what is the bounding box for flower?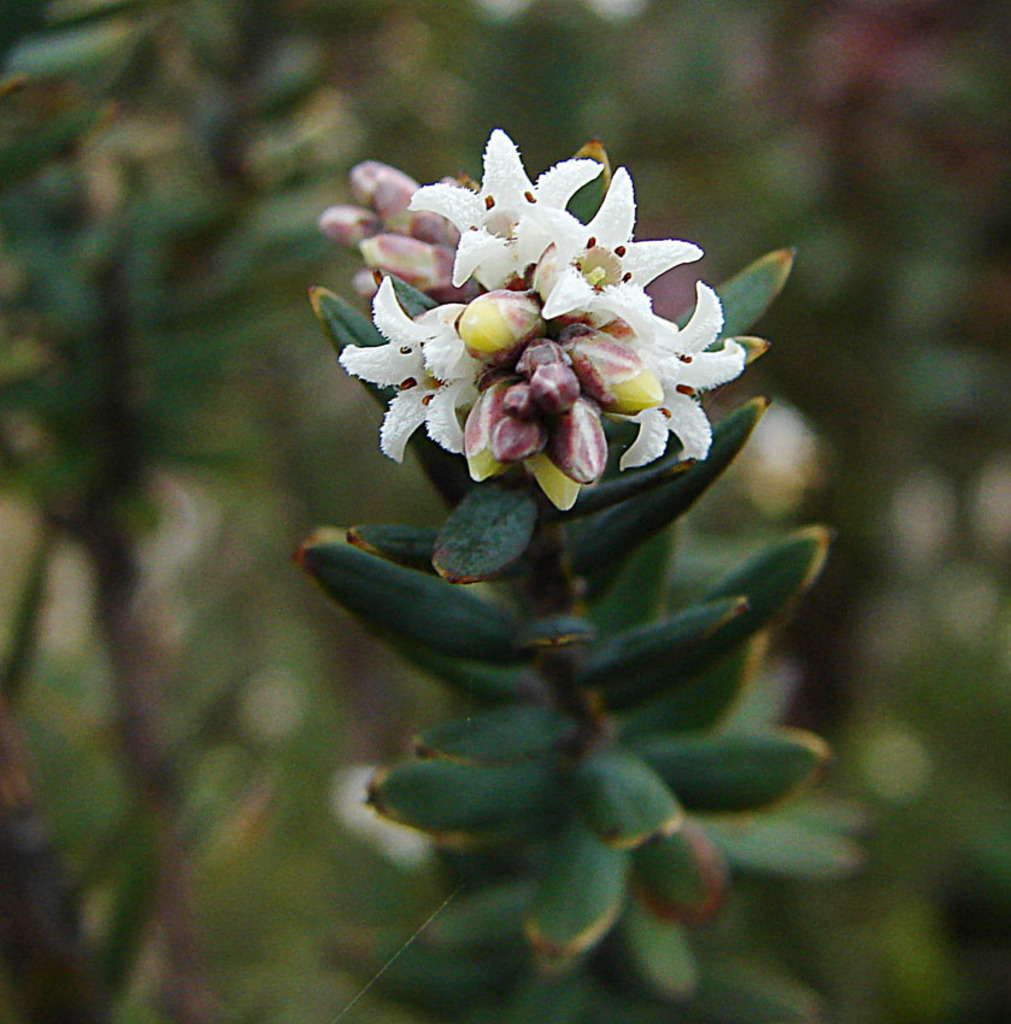
detection(413, 125, 598, 296).
